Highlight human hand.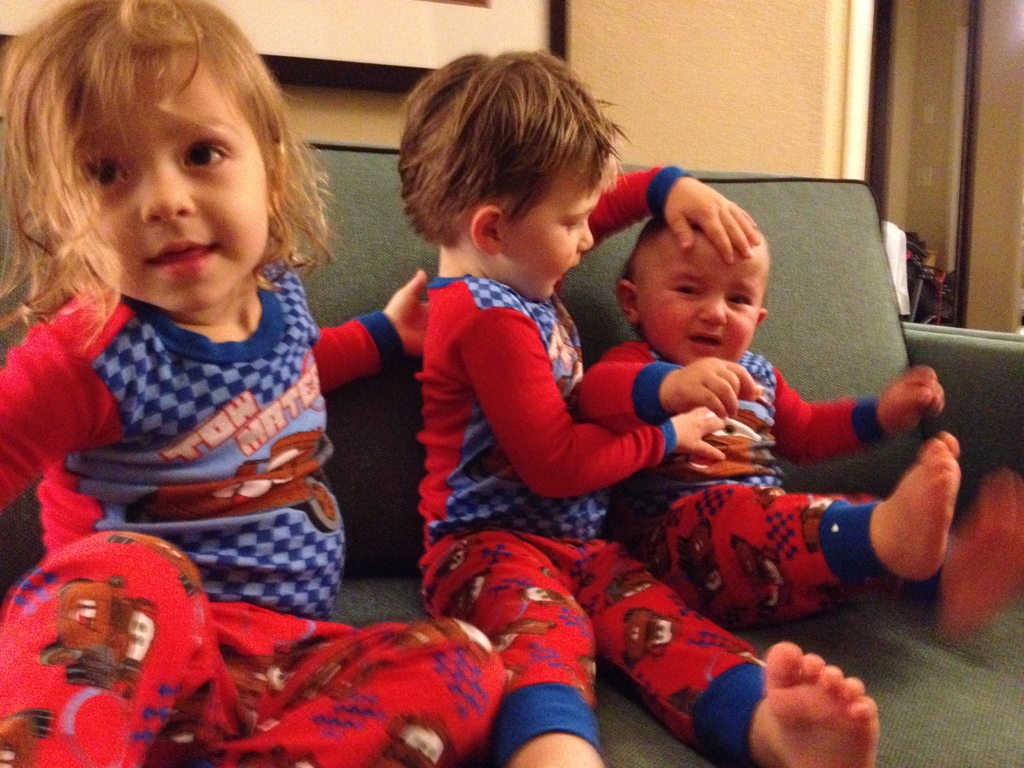
Highlighted region: (663, 175, 764, 265).
